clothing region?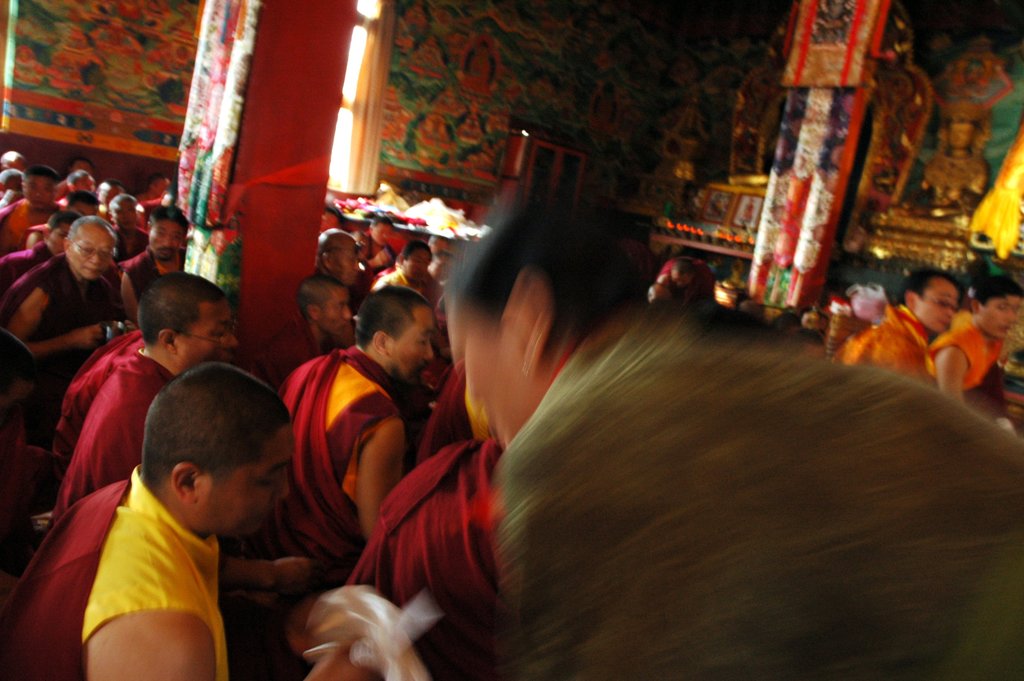
x1=0, y1=249, x2=118, y2=436
